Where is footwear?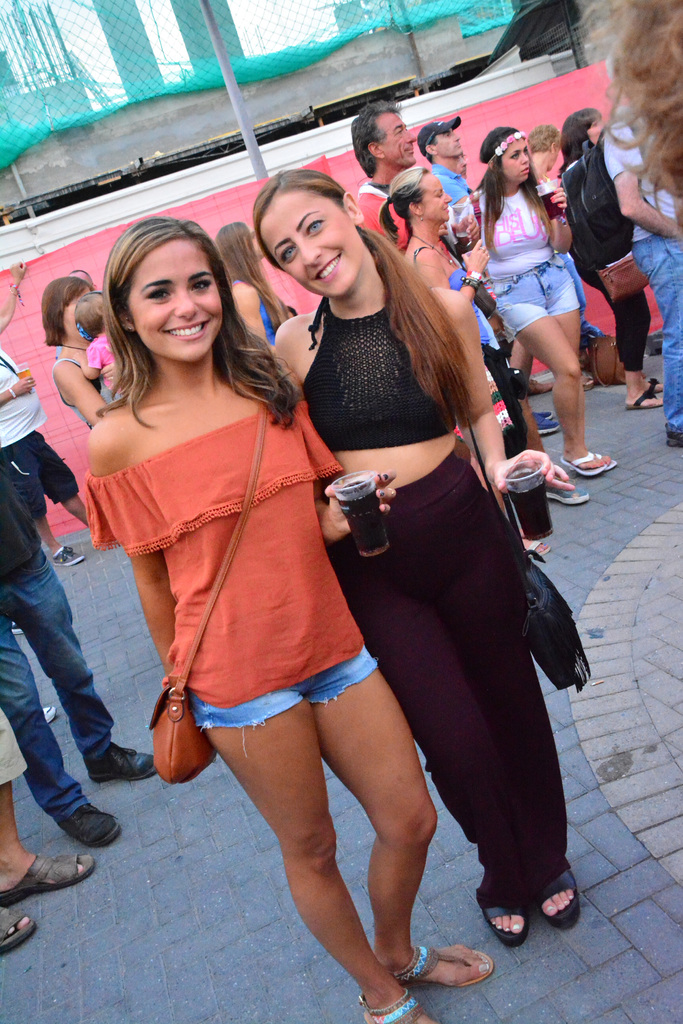
x1=0, y1=854, x2=74, y2=926.
